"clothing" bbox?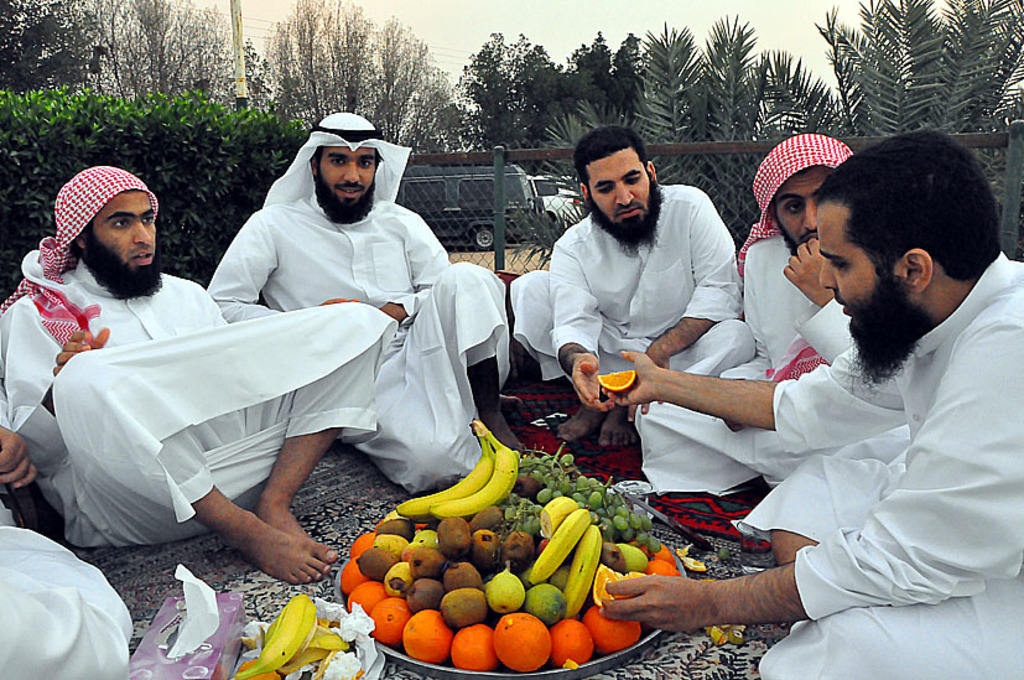
(left=752, top=254, right=1023, bottom=679)
